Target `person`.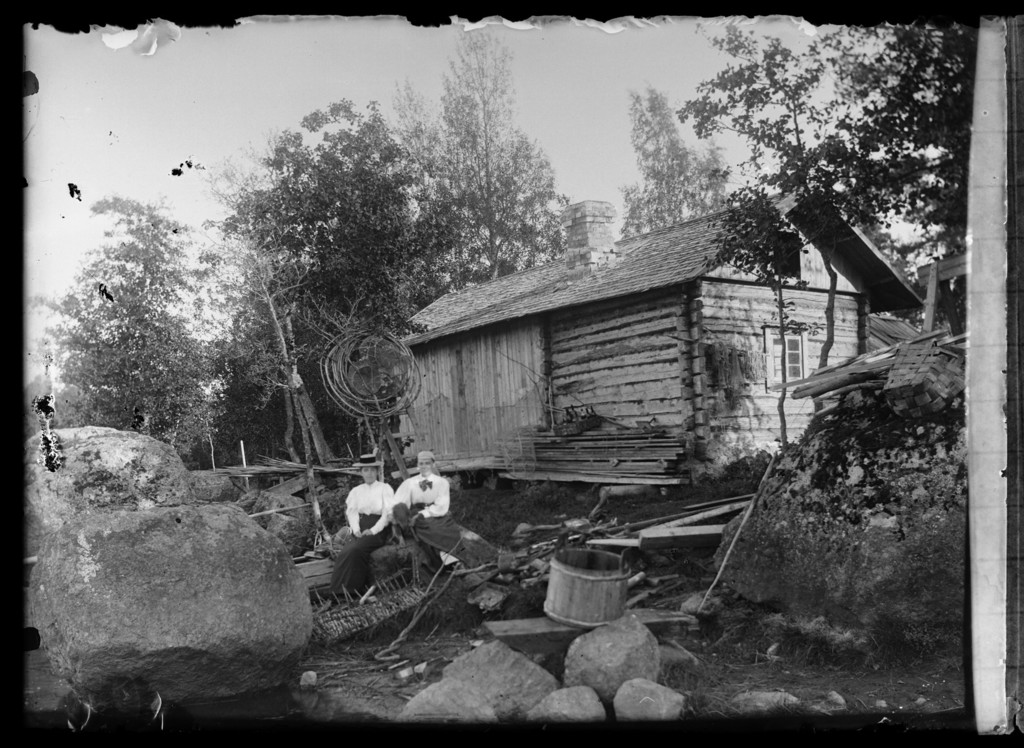
Target region: 339, 449, 399, 607.
